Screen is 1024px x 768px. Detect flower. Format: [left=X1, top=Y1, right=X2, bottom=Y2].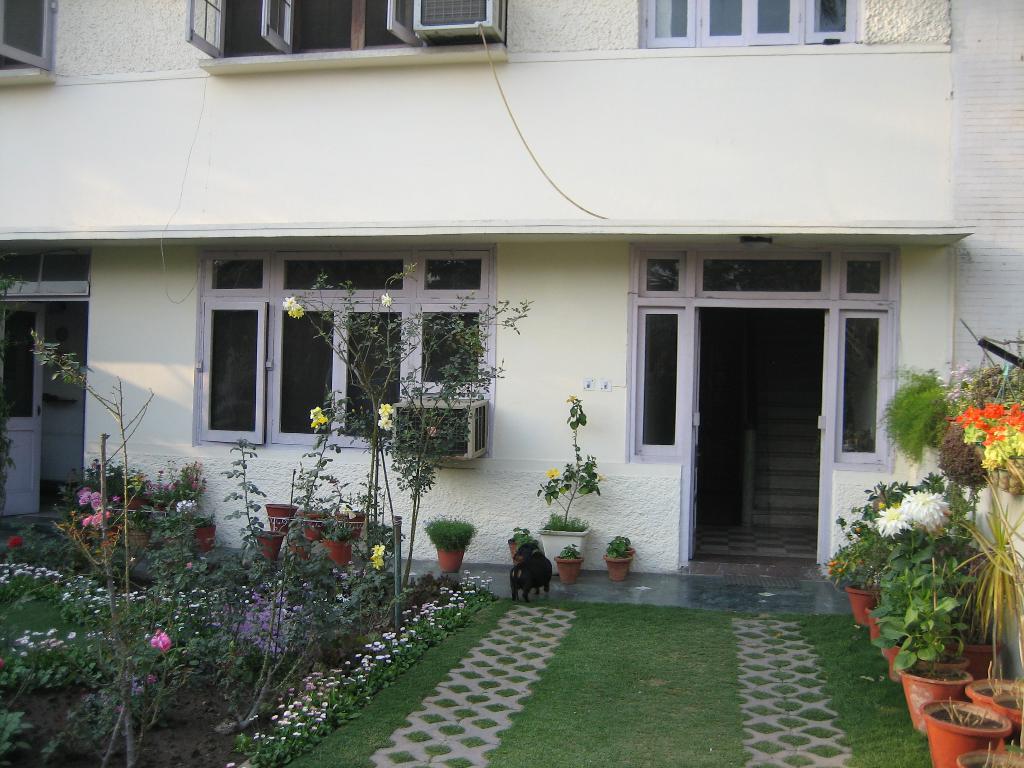
[left=279, top=296, right=295, bottom=305].
